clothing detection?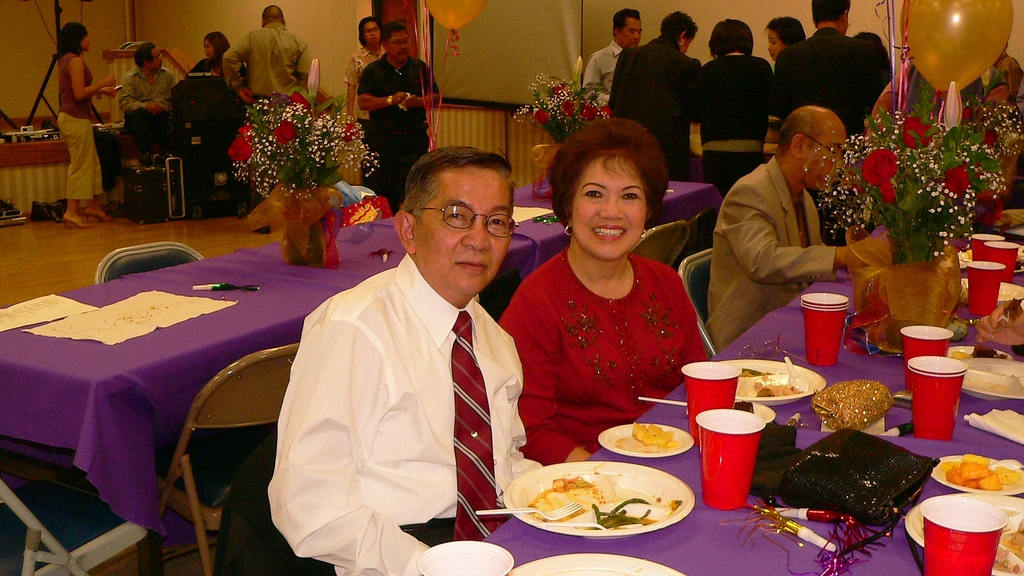
BBox(608, 36, 697, 172)
